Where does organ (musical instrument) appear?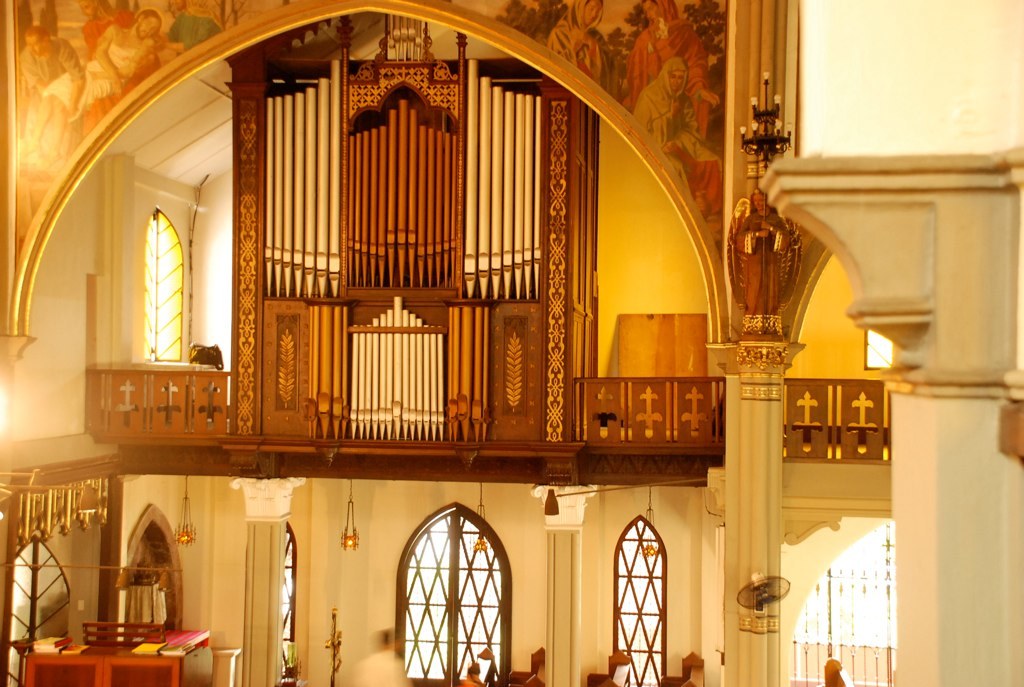
Appears at x1=13 y1=617 x2=227 y2=680.
